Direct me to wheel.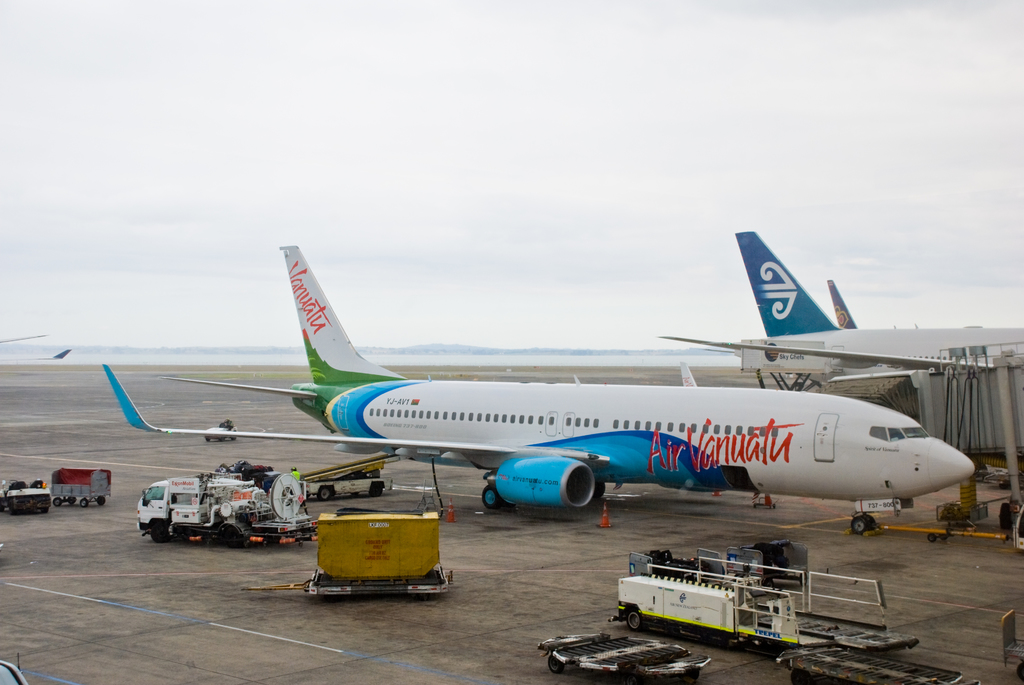
Direction: box(1015, 663, 1023, 679).
